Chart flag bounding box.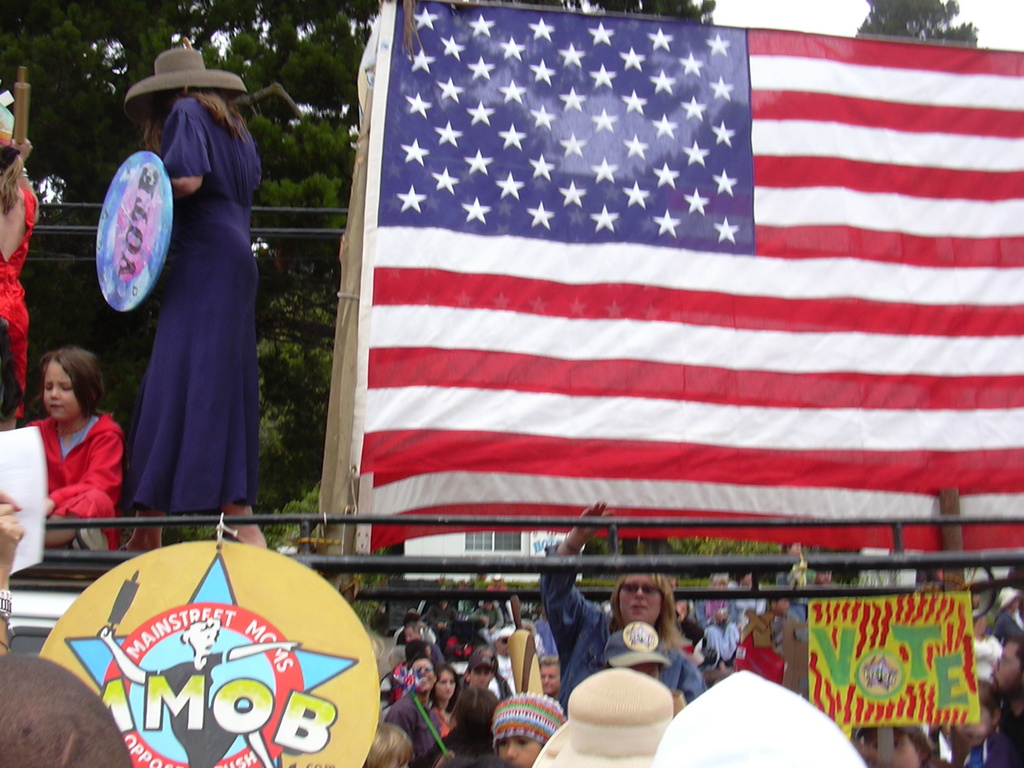
Charted: pyautogui.locateOnScreen(361, 0, 1023, 576).
